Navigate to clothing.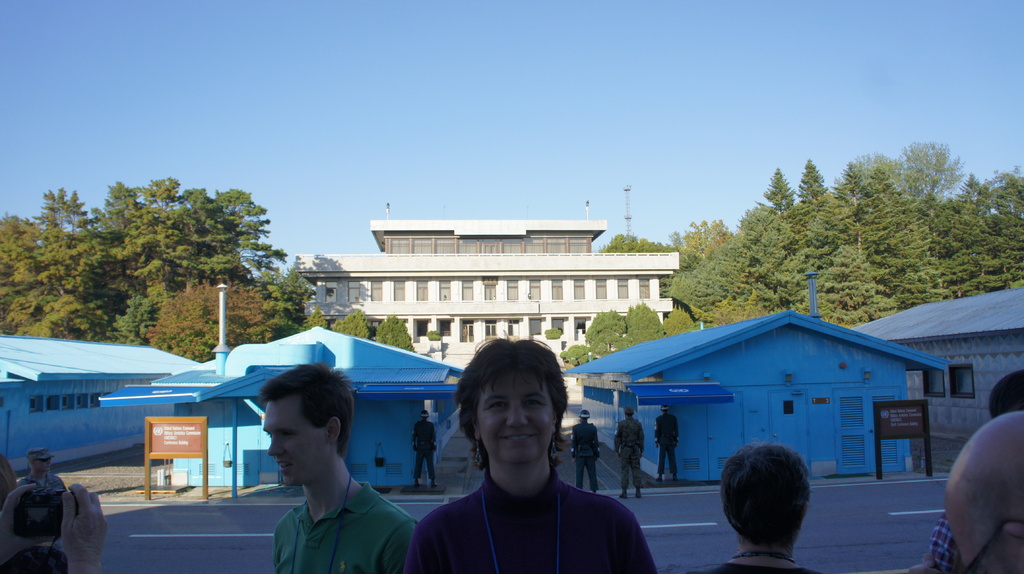
Navigation target: l=19, t=475, r=63, b=497.
